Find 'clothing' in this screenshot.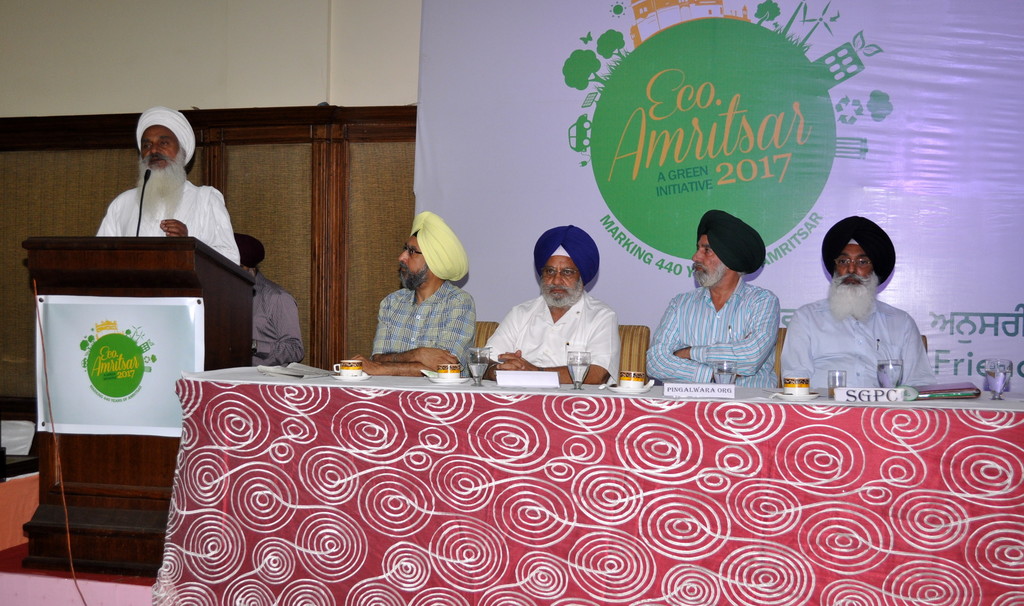
The bounding box for 'clothing' is (x1=402, y1=215, x2=464, y2=285).
